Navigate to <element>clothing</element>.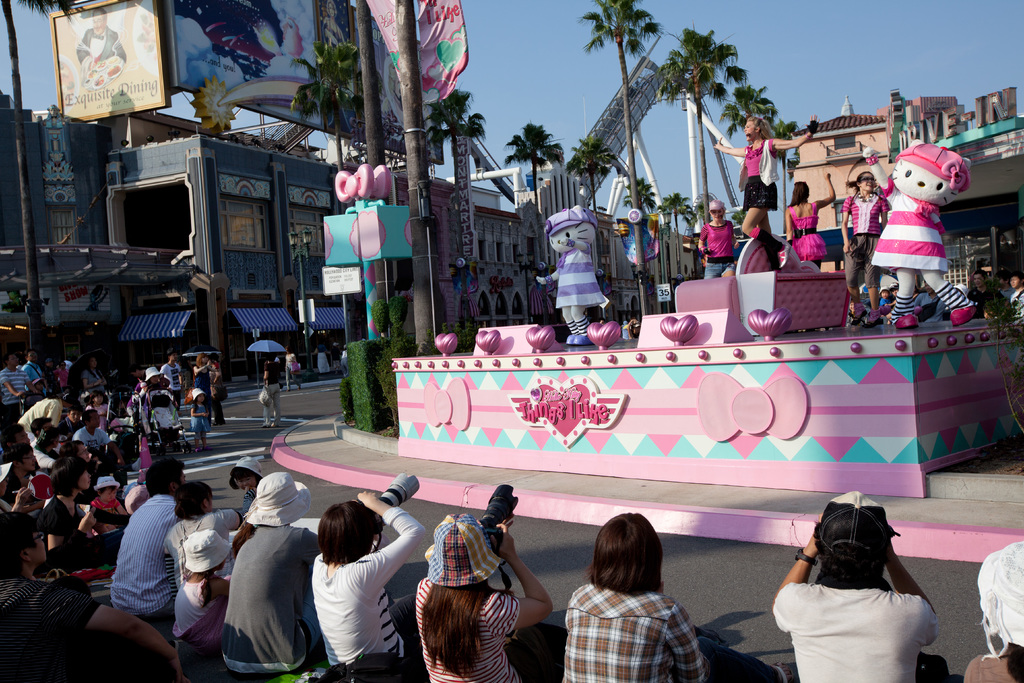
Navigation target: {"left": 959, "top": 651, "right": 1023, "bottom": 682}.
